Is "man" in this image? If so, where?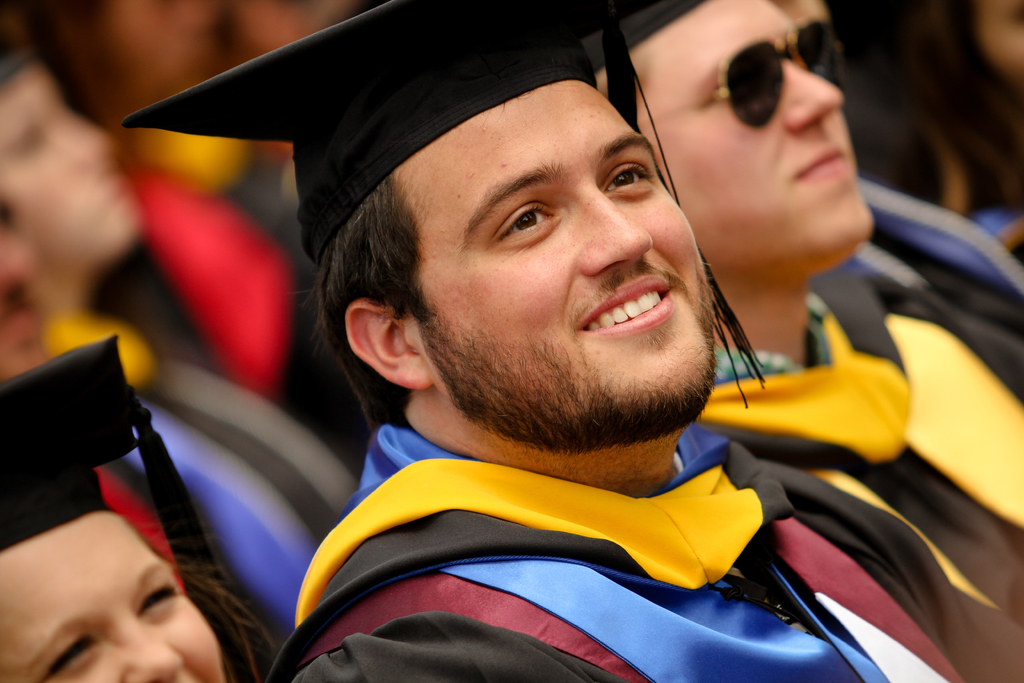
Yes, at 121/0/1023/682.
